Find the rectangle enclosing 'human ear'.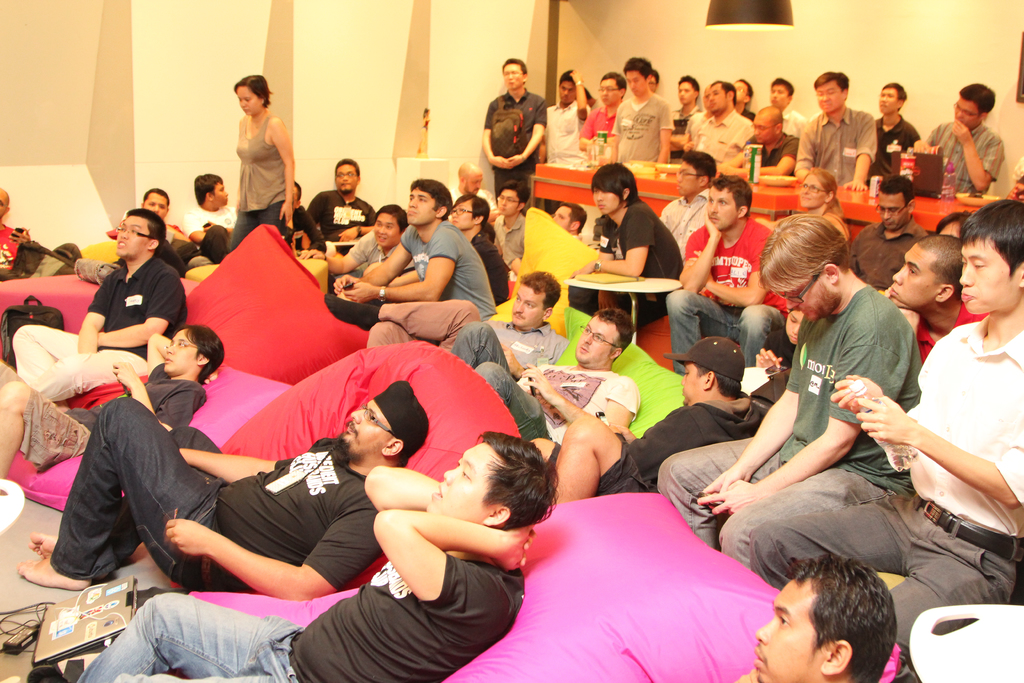
[x1=935, y1=287, x2=951, y2=299].
